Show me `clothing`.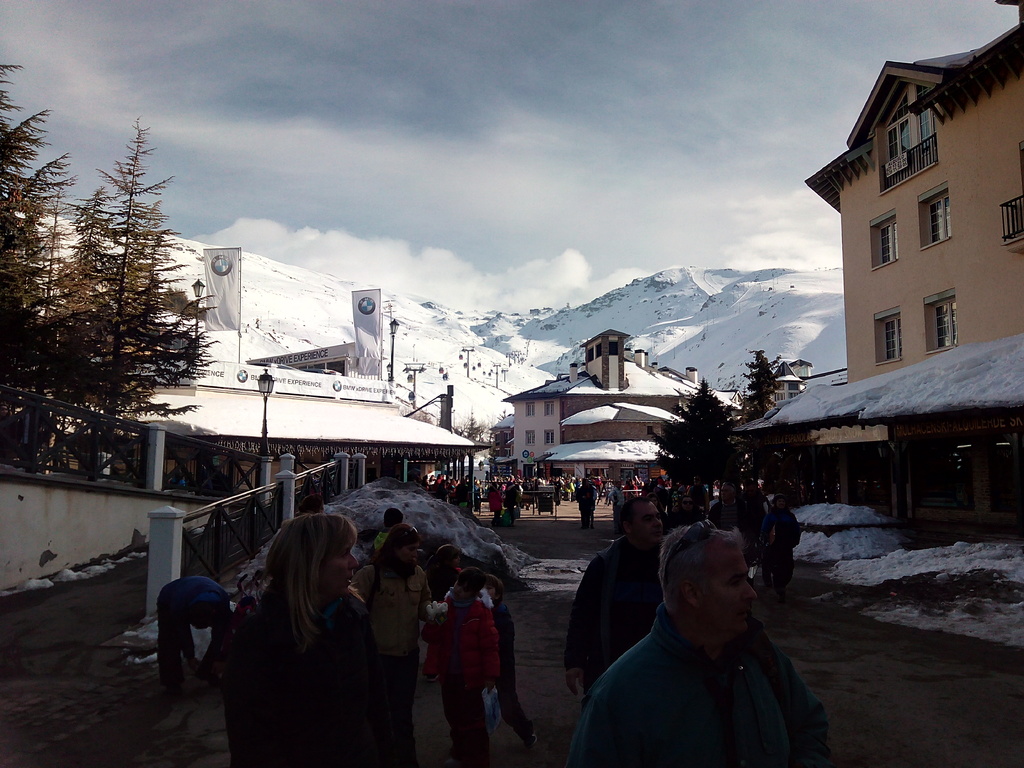
`clothing` is here: box(573, 550, 659, 669).
